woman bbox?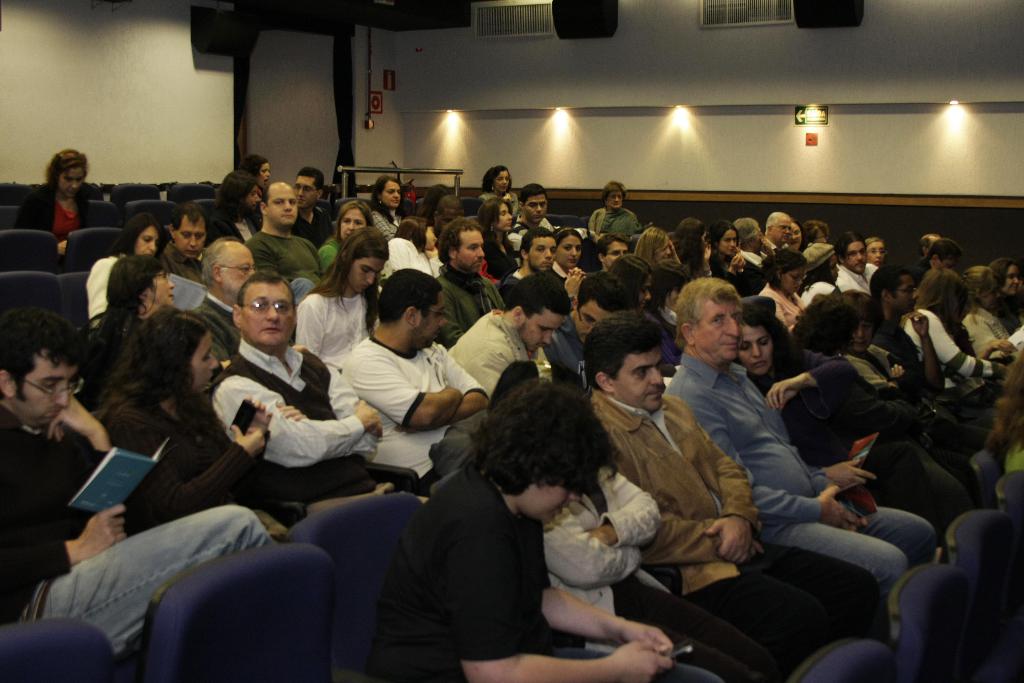
l=706, t=217, r=765, b=292
